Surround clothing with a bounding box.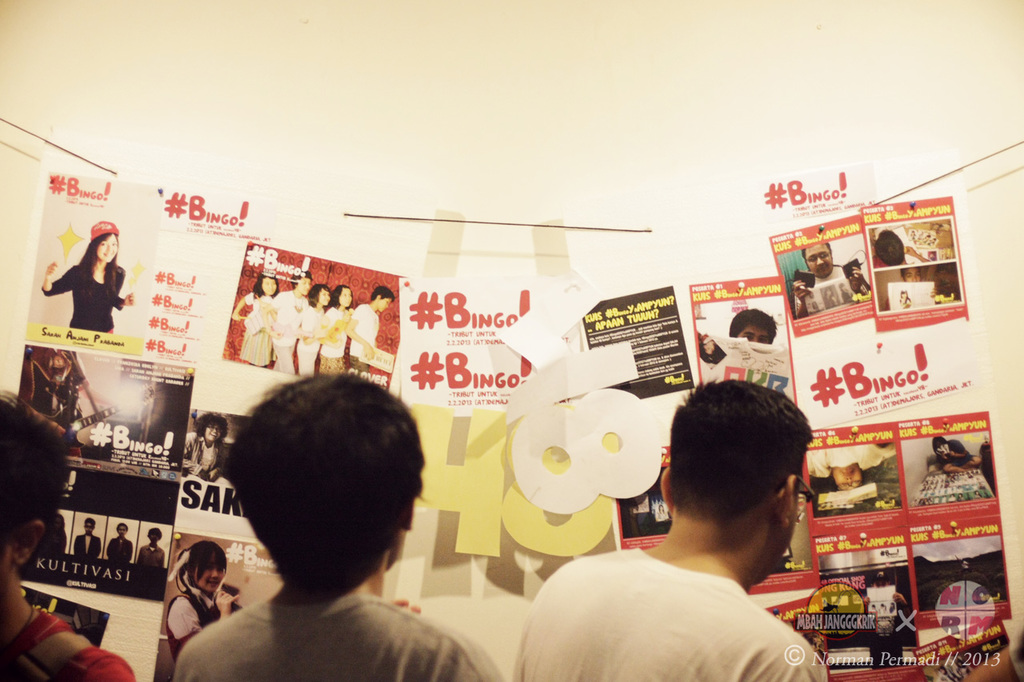
detection(70, 530, 101, 567).
